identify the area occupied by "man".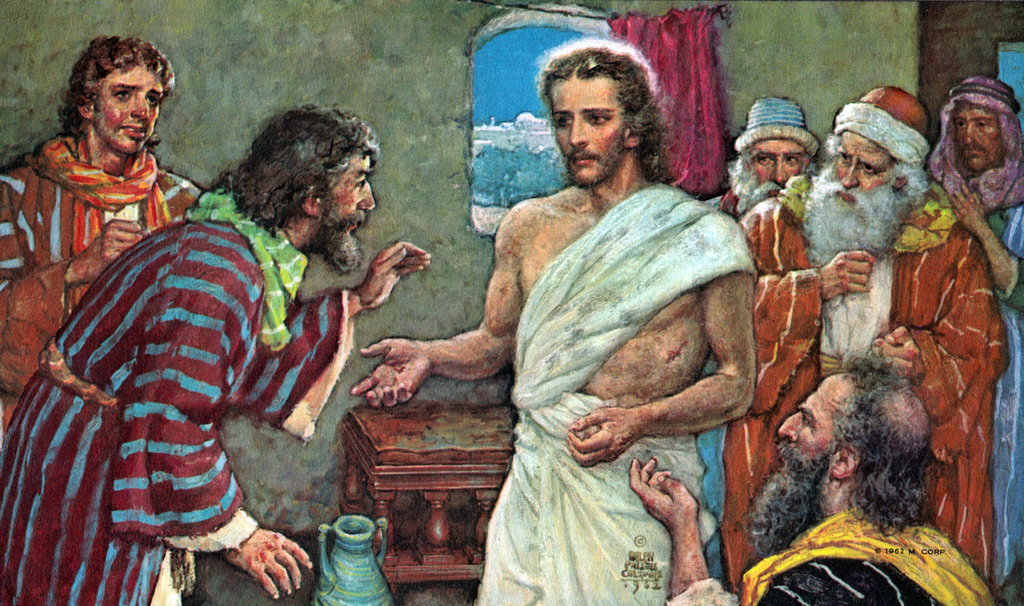
Area: bbox=[700, 94, 820, 229].
